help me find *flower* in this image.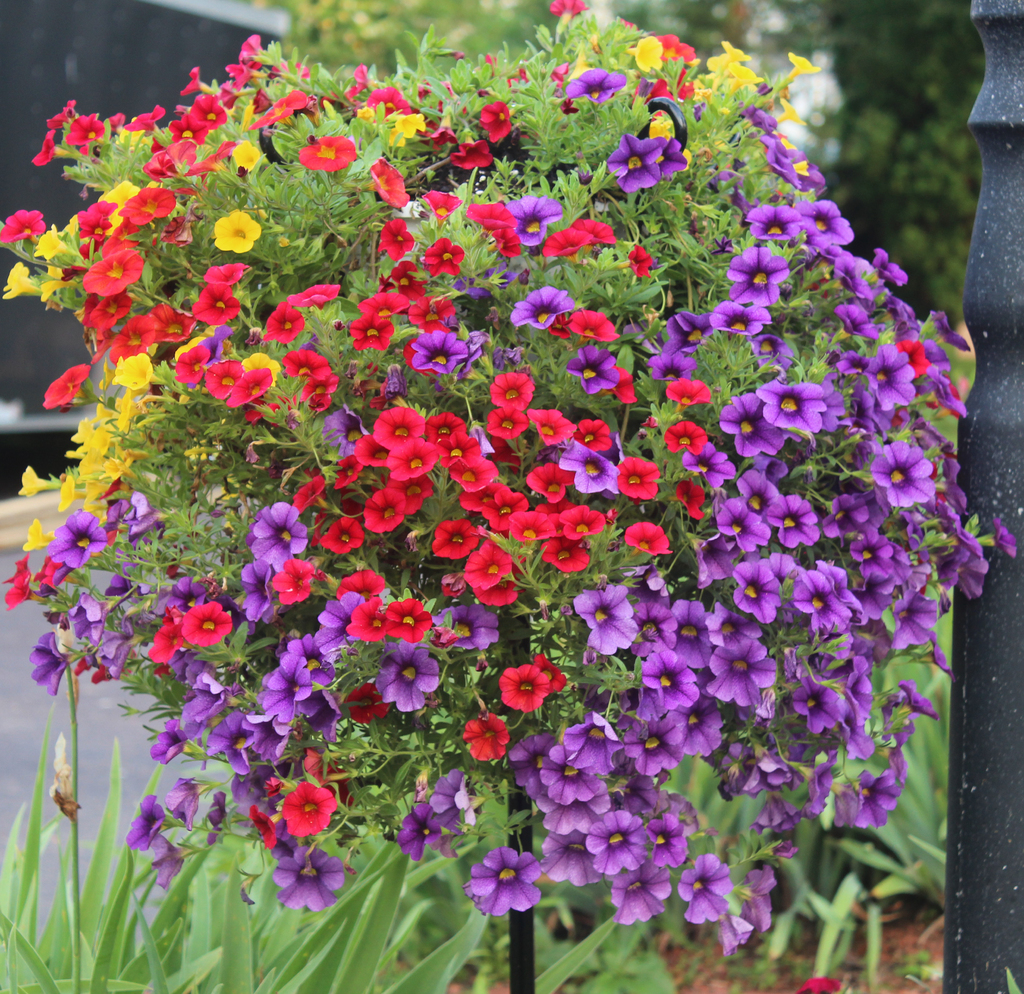
Found it: pyautogui.locateOnScreen(499, 661, 548, 706).
